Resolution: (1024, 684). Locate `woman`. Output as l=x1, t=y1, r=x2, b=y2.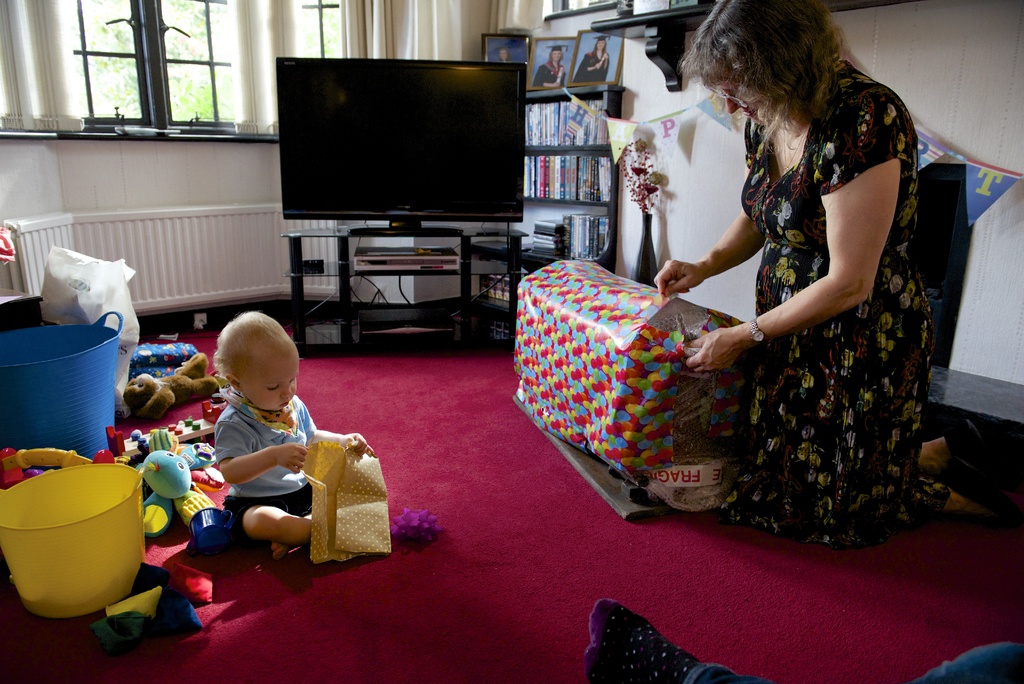
l=598, t=0, r=938, b=540.
